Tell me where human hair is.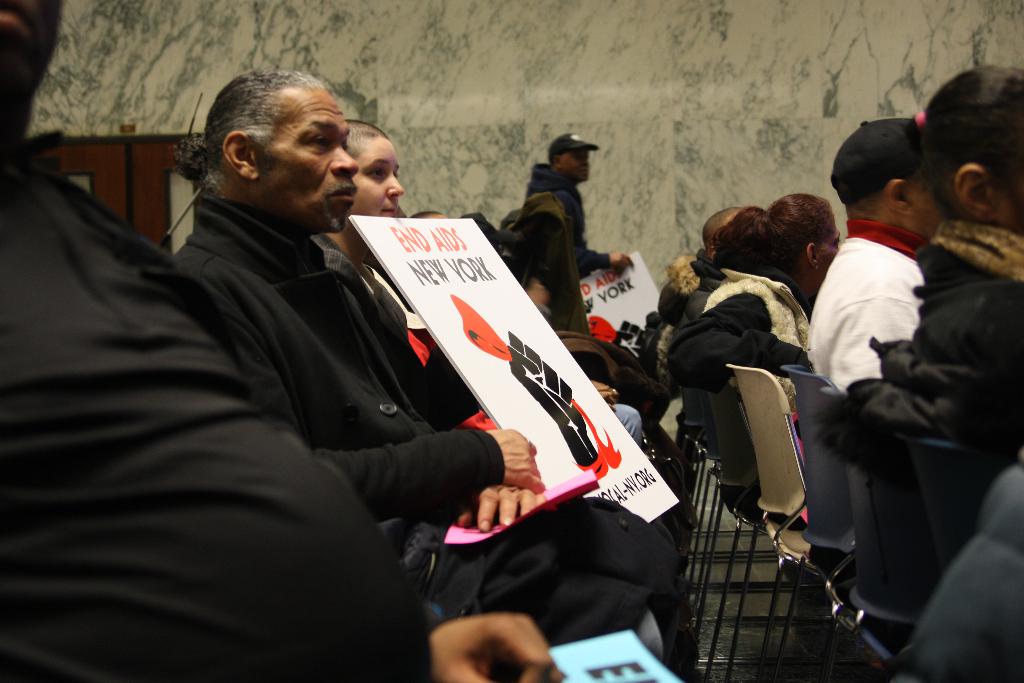
human hair is at x1=344 y1=121 x2=388 y2=159.
